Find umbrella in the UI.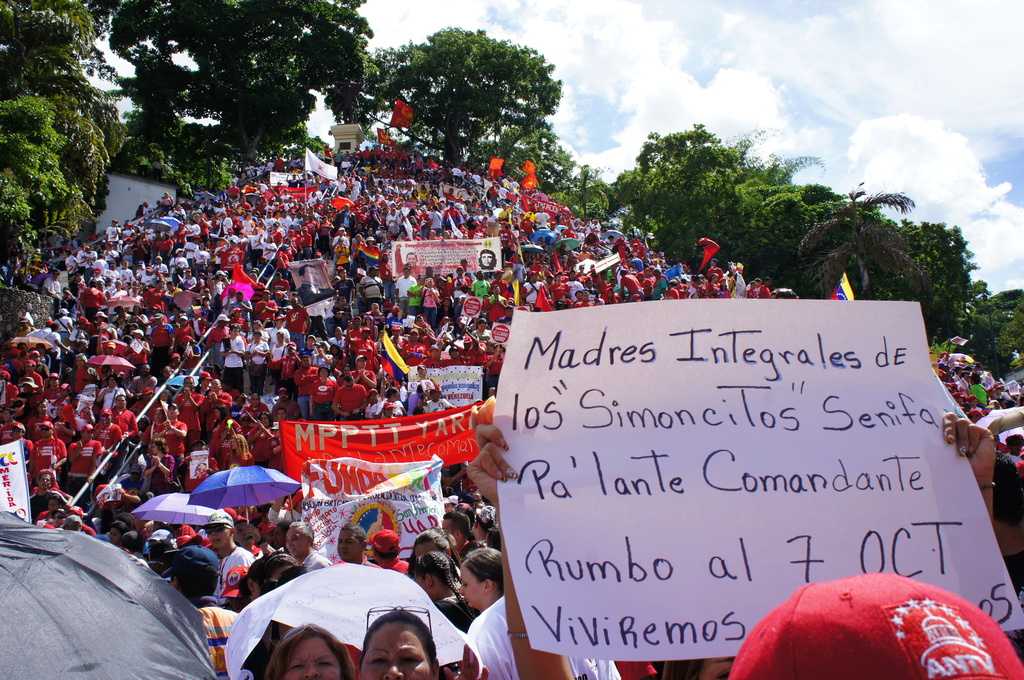
UI element at 604:229:623:243.
